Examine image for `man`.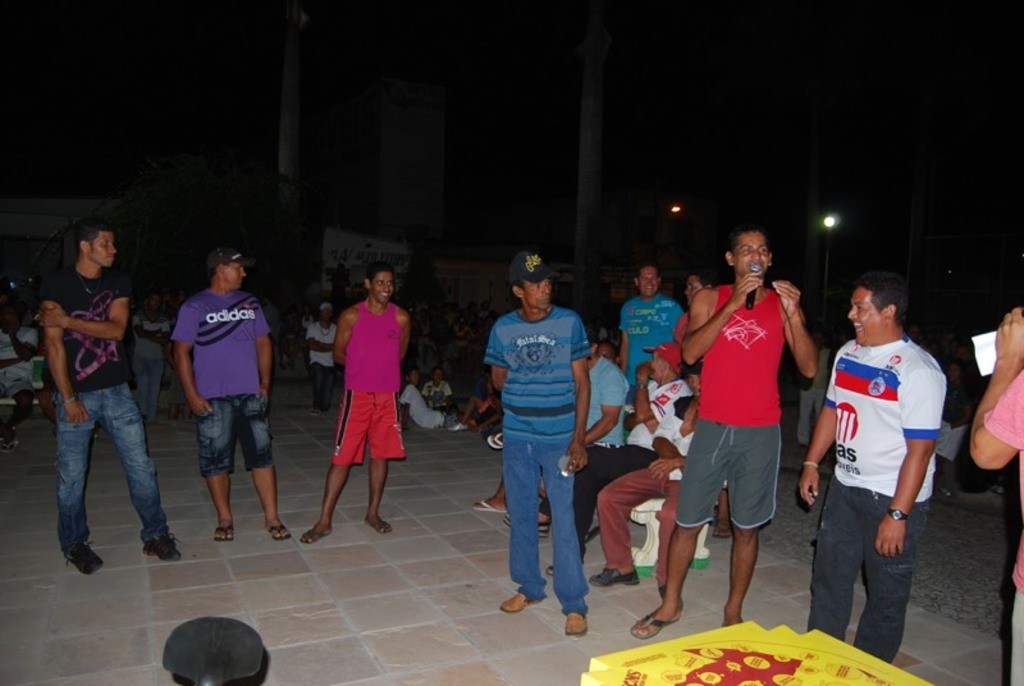
Examination result: box=[33, 215, 179, 575].
